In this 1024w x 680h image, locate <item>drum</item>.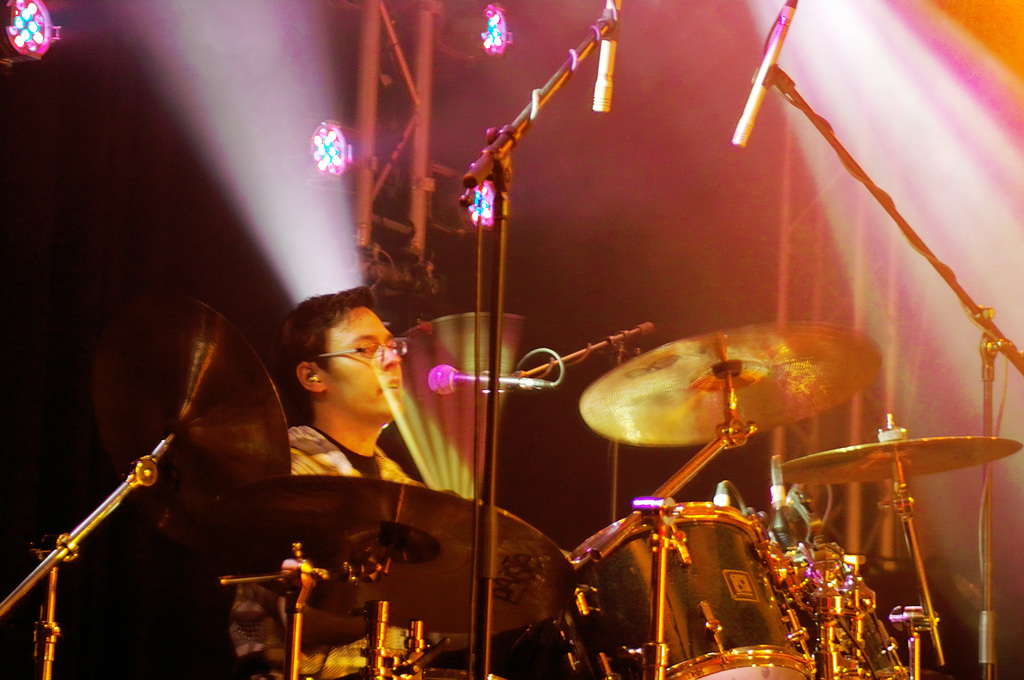
Bounding box: region(774, 546, 912, 679).
